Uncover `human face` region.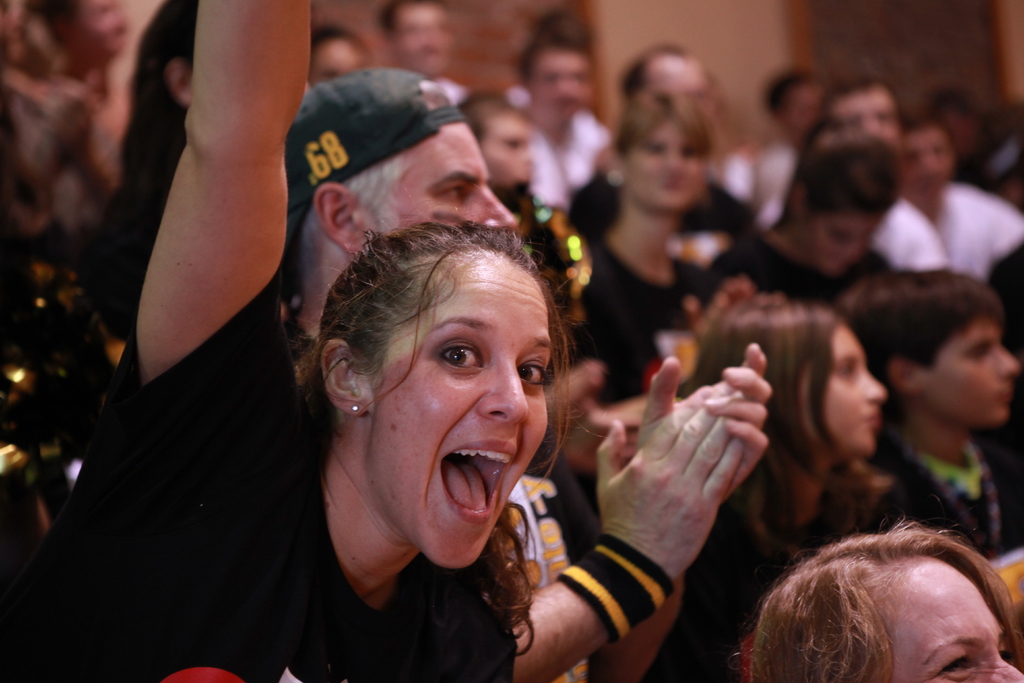
Uncovered: 929, 324, 1019, 431.
